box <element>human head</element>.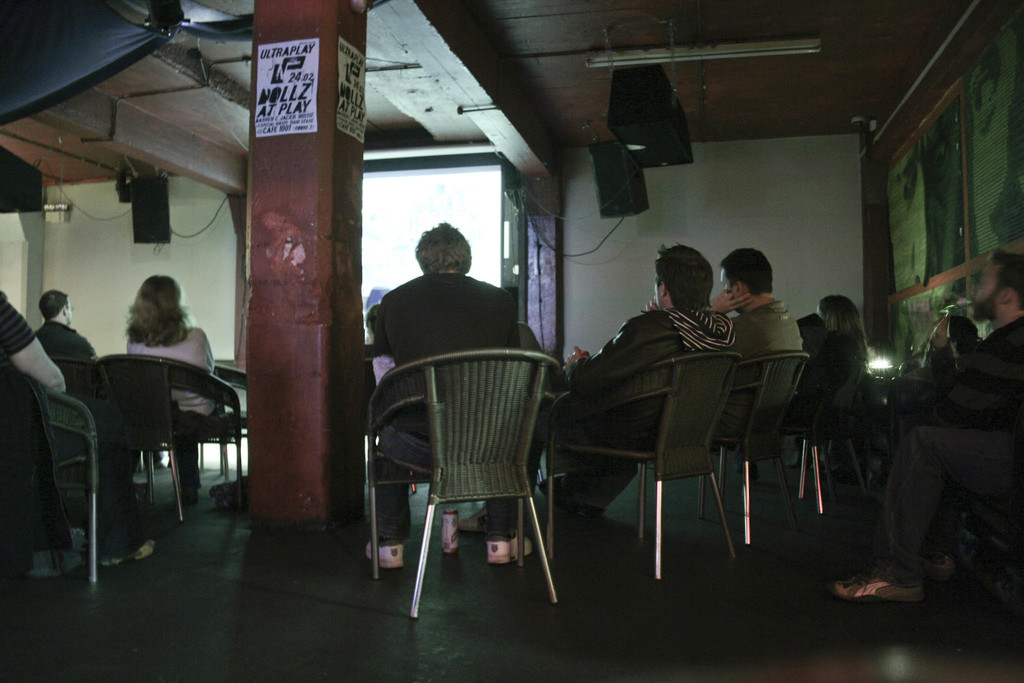
box(410, 219, 475, 278).
